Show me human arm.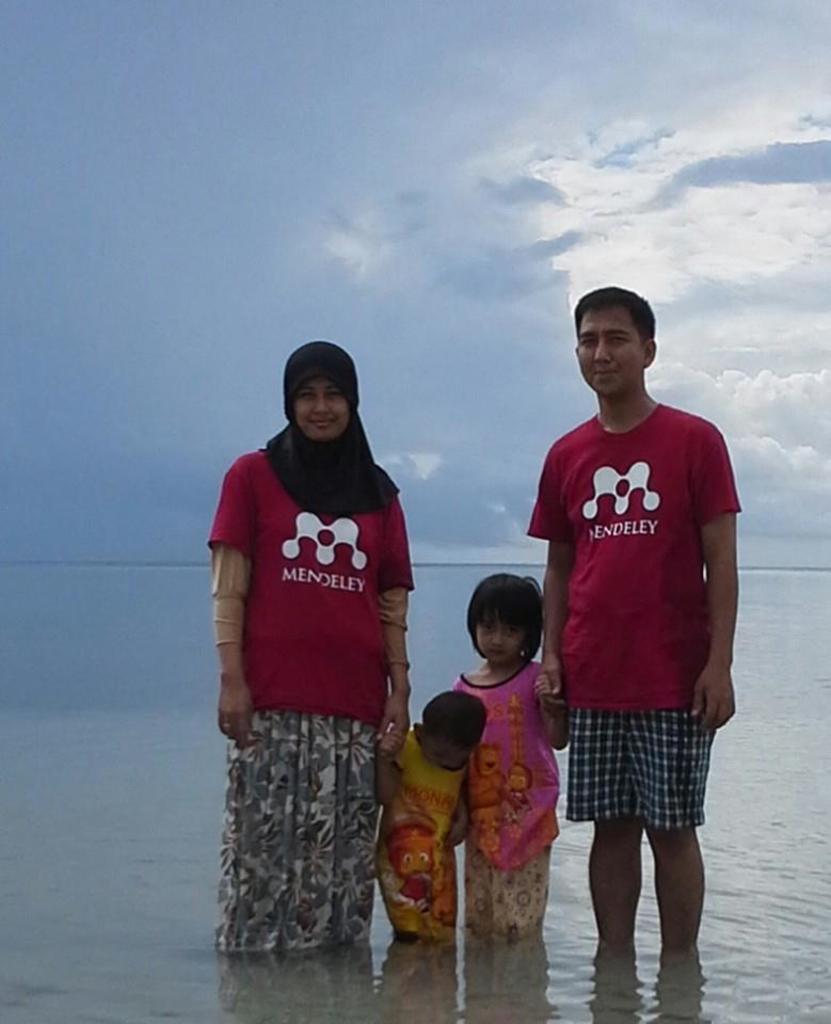
human arm is here: (left=444, top=798, right=476, bottom=847).
